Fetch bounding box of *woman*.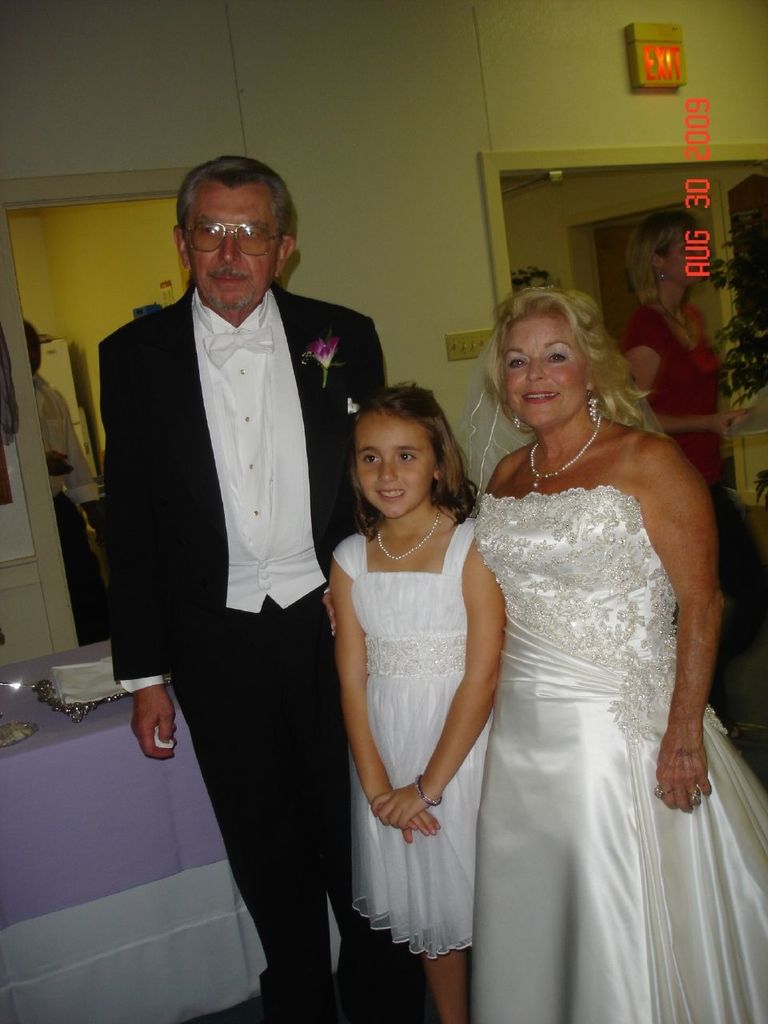
Bbox: [x1=452, y1=233, x2=740, y2=1023].
